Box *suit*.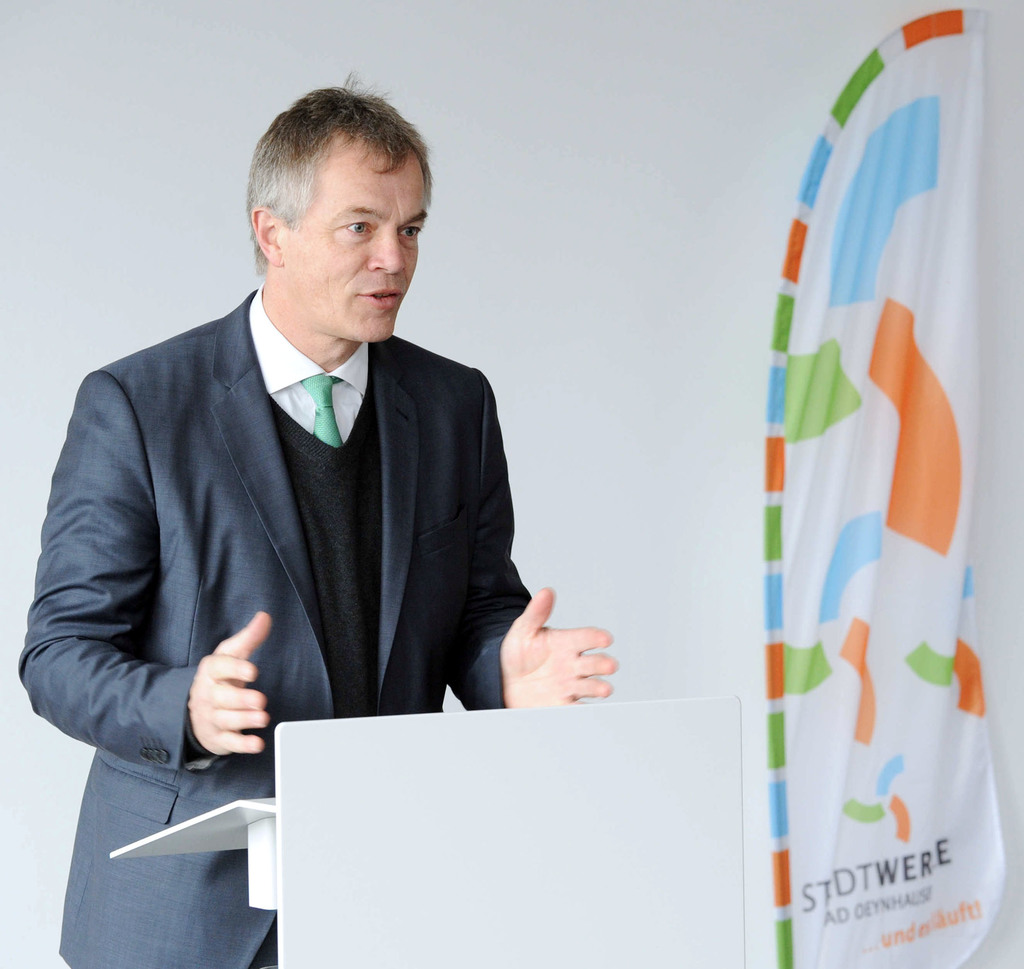
(x1=15, y1=286, x2=539, y2=968).
